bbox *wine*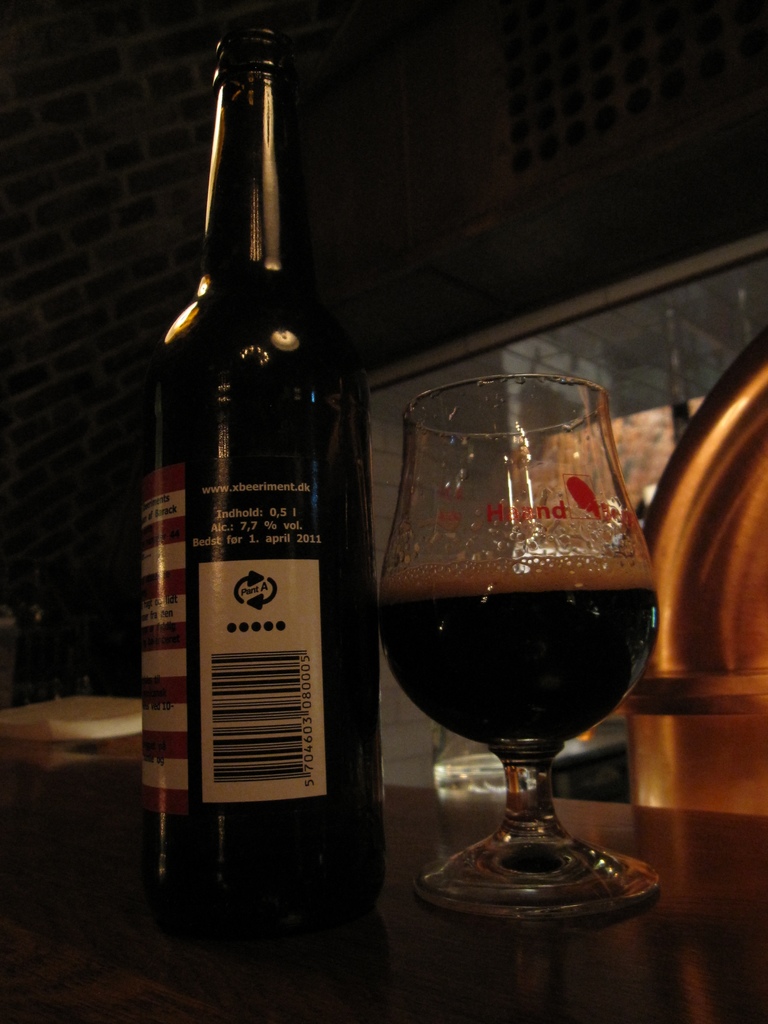
133, 29, 375, 922
